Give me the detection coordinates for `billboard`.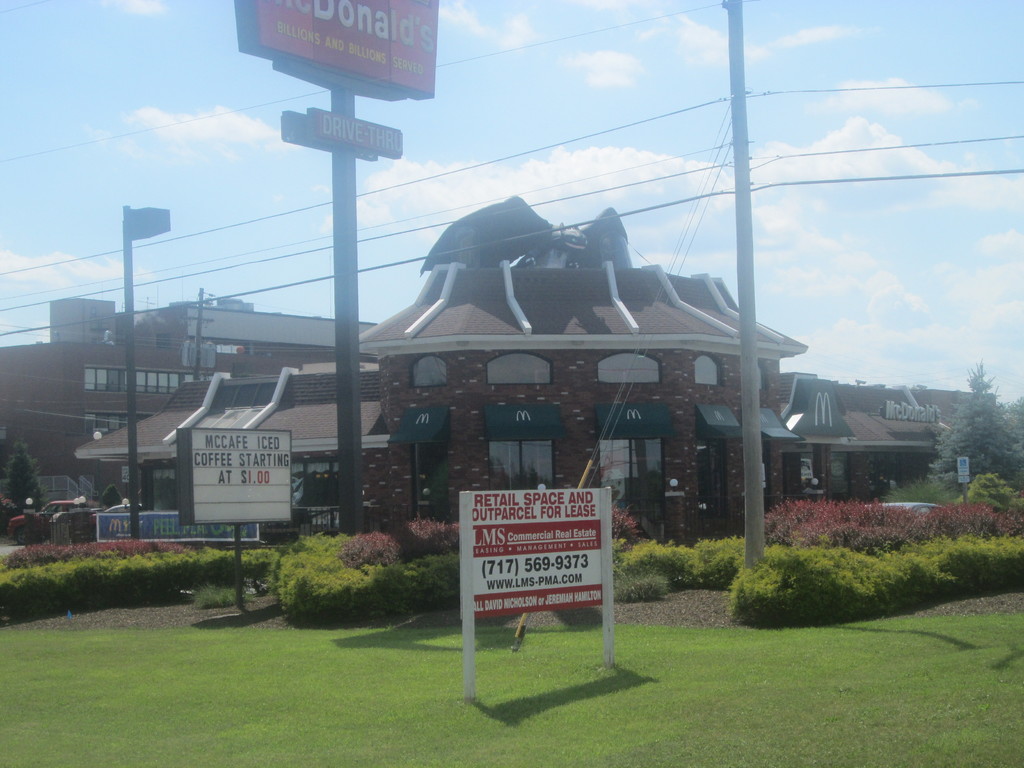
x1=97 y1=514 x2=251 y2=548.
